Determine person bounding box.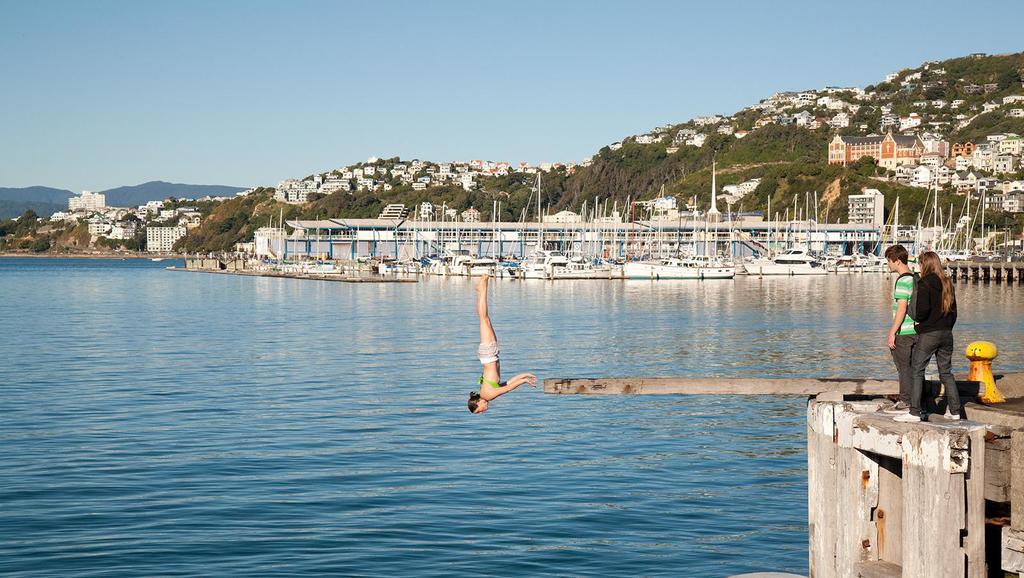
Determined: left=885, top=243, right=915, bottom=414.
